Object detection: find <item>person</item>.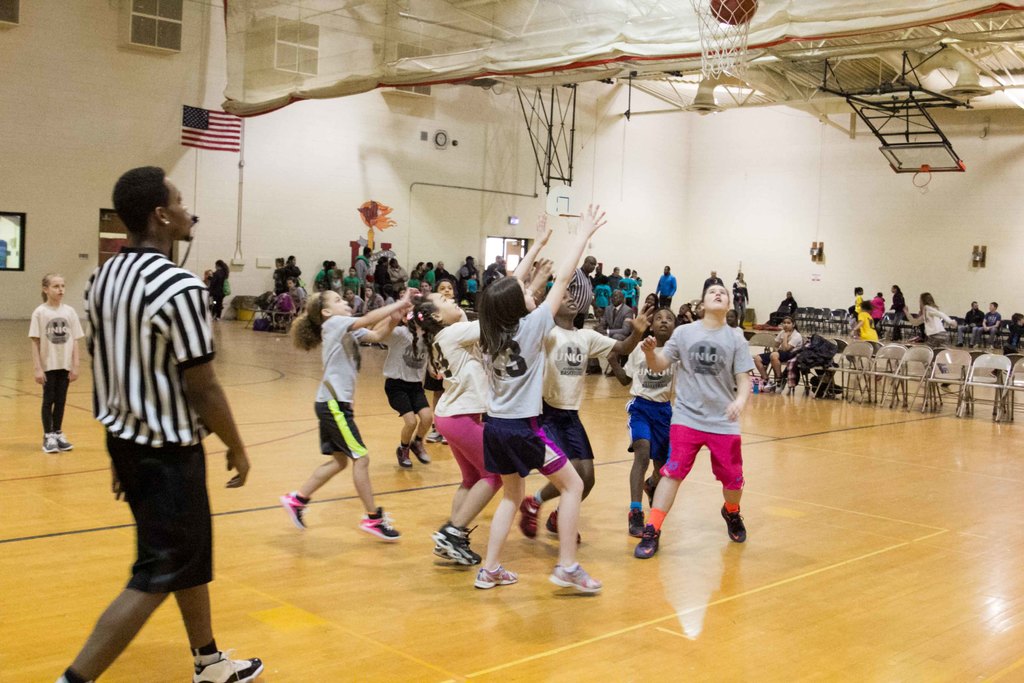
x1=373 y1=314 x2=435 y2=475.
